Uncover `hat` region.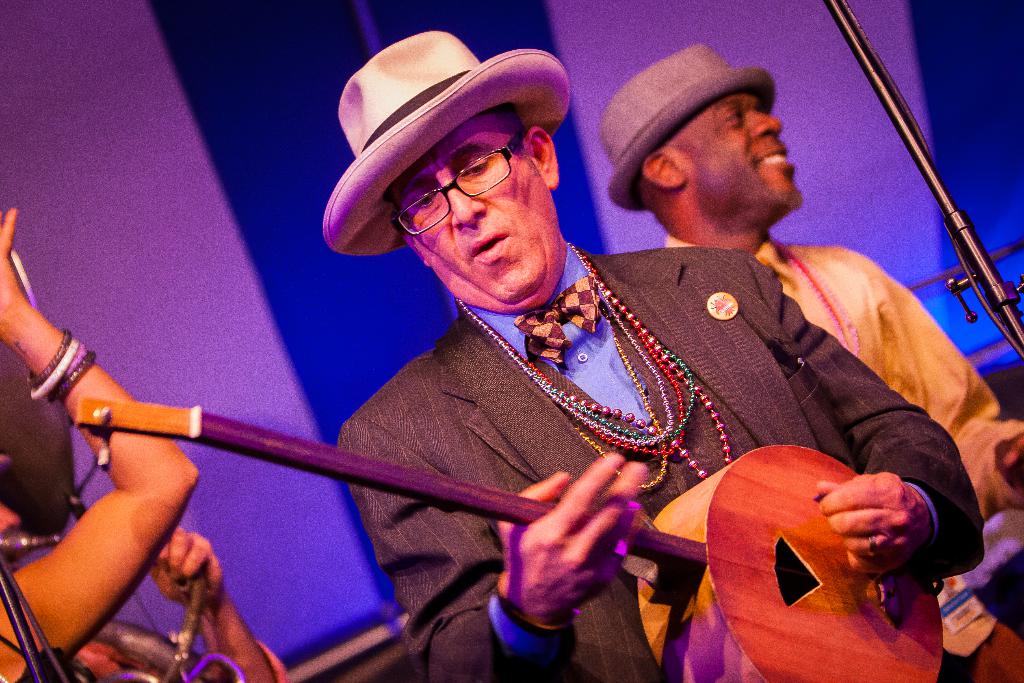
Uncovered: {"x1": 600, "y1": 42, "x2": 776, "y2": 215}.
